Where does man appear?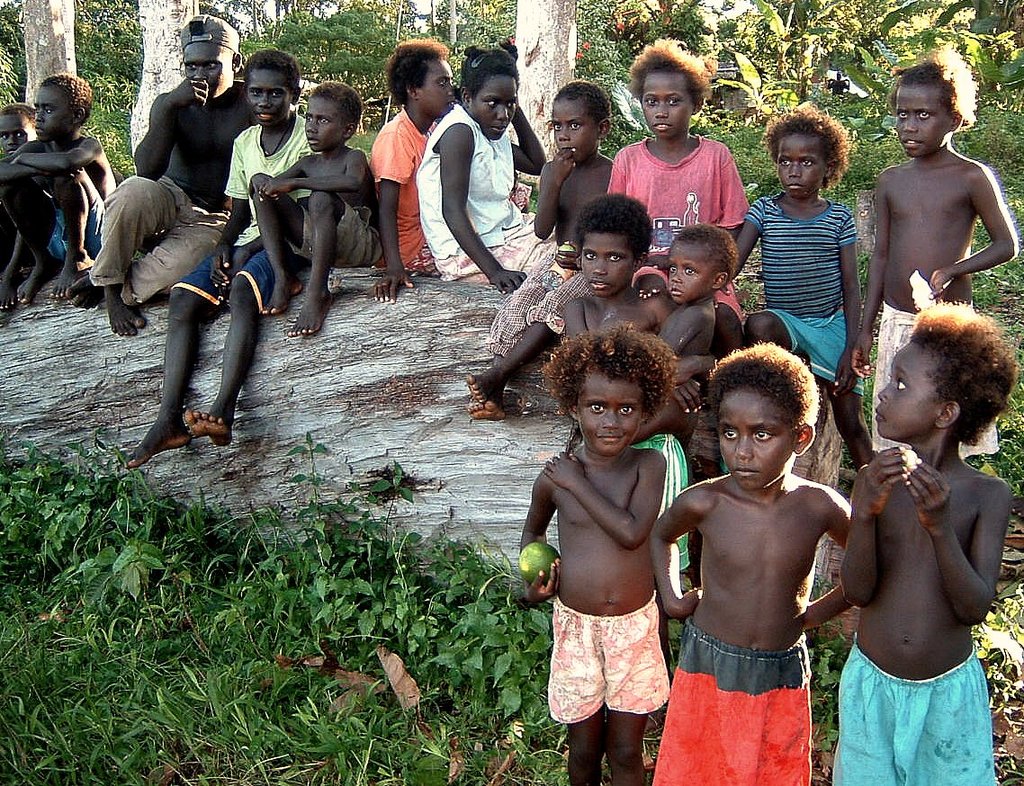
Appears at {"x1": 862, "y1": 61, "x2": 1020, "y2": 363}.
